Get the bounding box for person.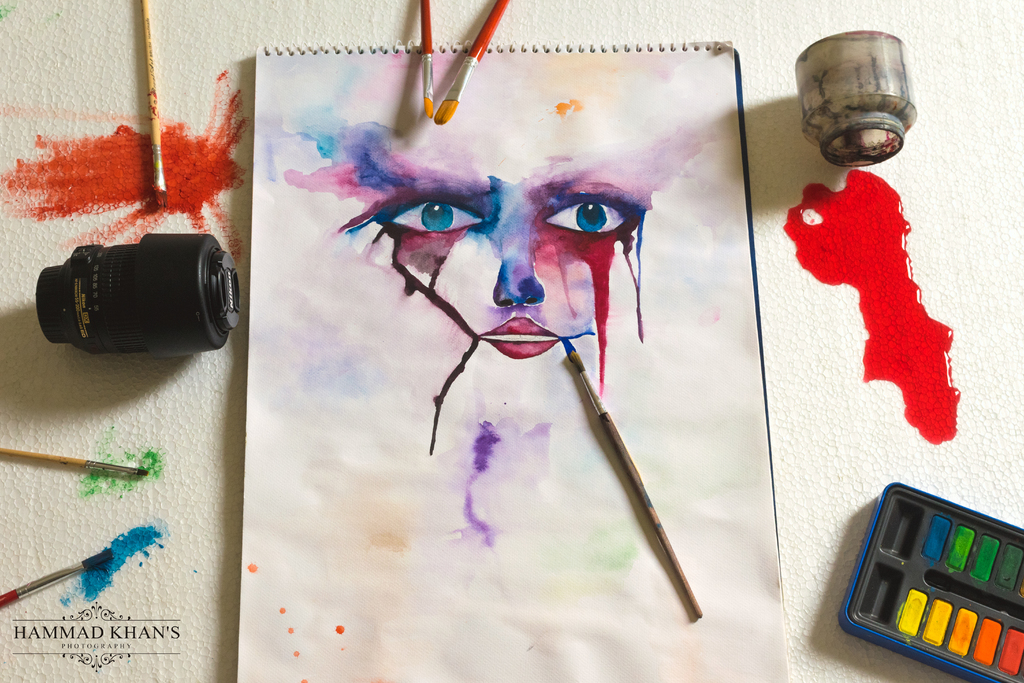
detection(369, 184, 655, 364).
